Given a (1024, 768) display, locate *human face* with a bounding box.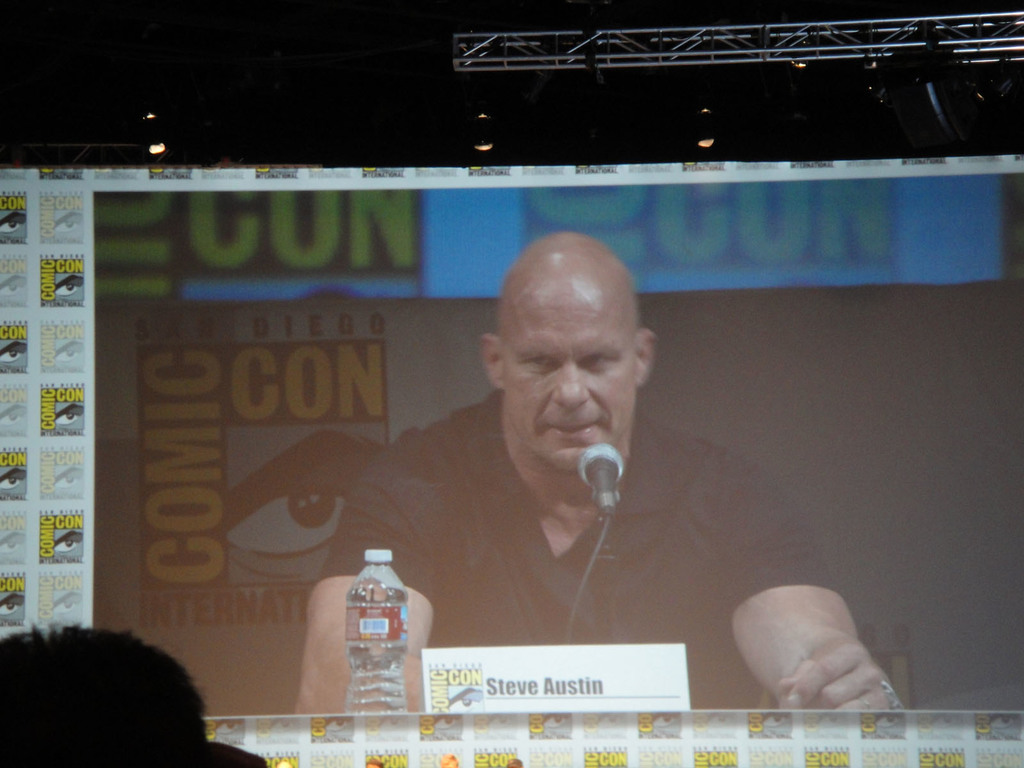
Located: (x1=504, y1=299, x2=634, y2=474).
